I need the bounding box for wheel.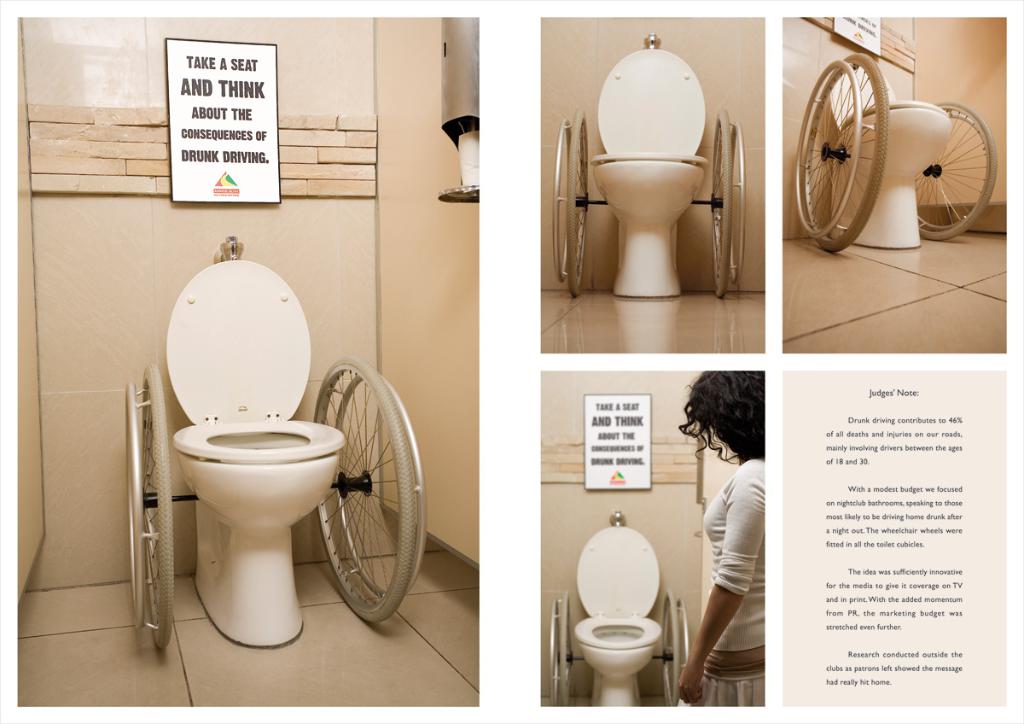
Here it is: x1=121, y1=359, x2=174, y2=654.
